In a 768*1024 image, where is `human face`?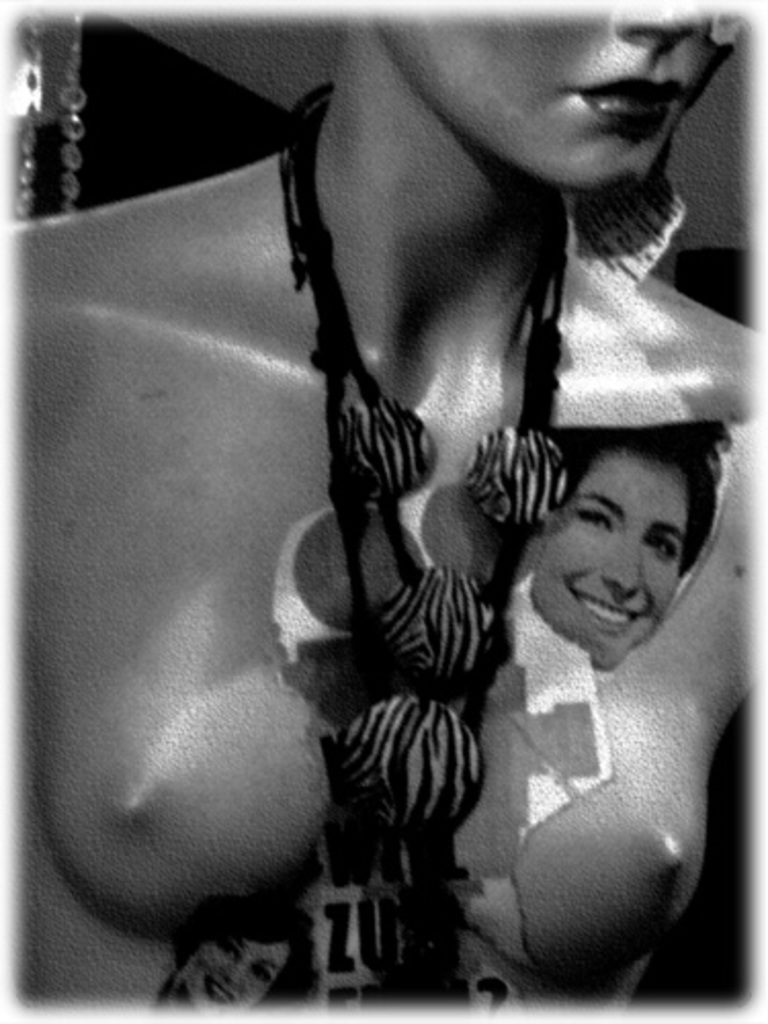
[377, 12, 735, 190].
